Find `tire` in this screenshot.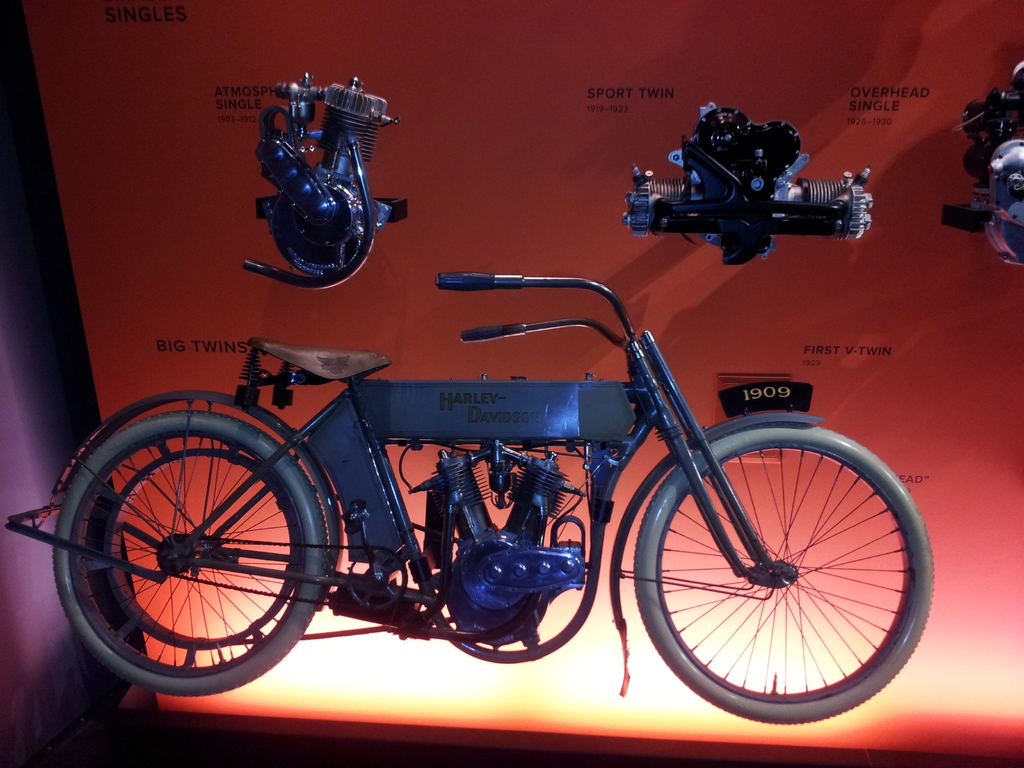
The bounding box for `tire` is [x1=53, y1=408, x2=321, y2=699].
